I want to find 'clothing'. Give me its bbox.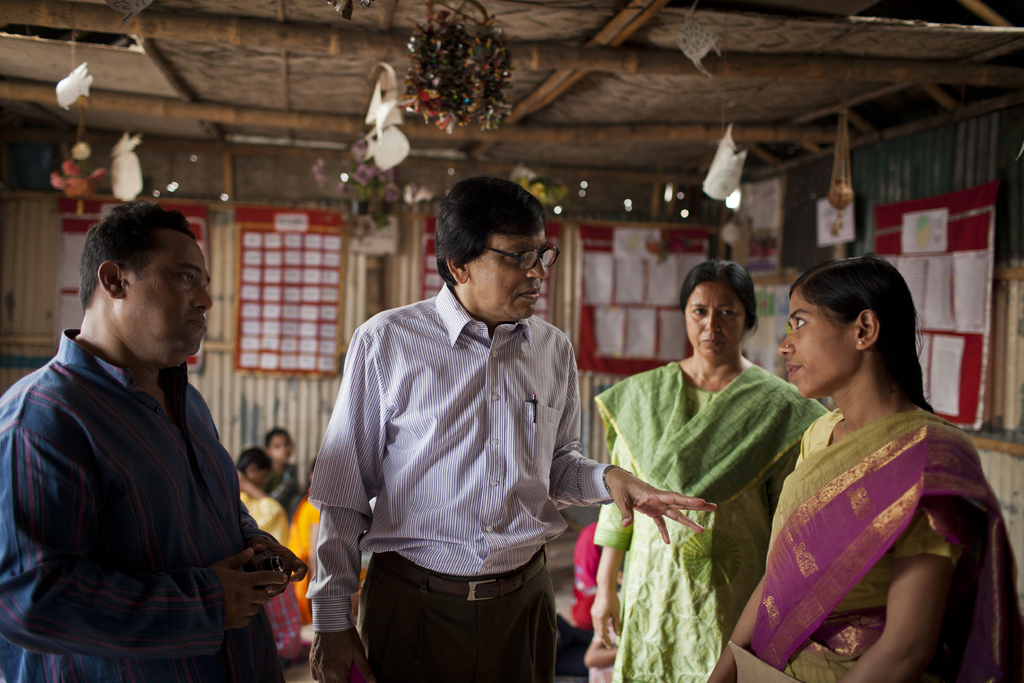
[305,281,617,682].
